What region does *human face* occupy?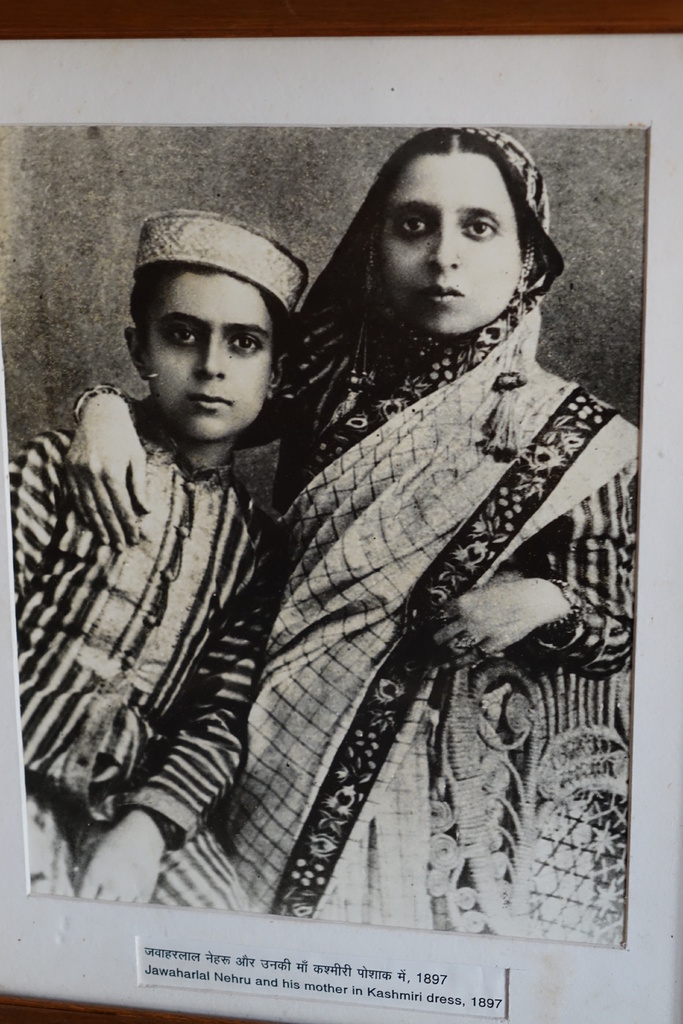
{"x1": 150, "y1": 274, "x2": 272, "y2": 442}.
